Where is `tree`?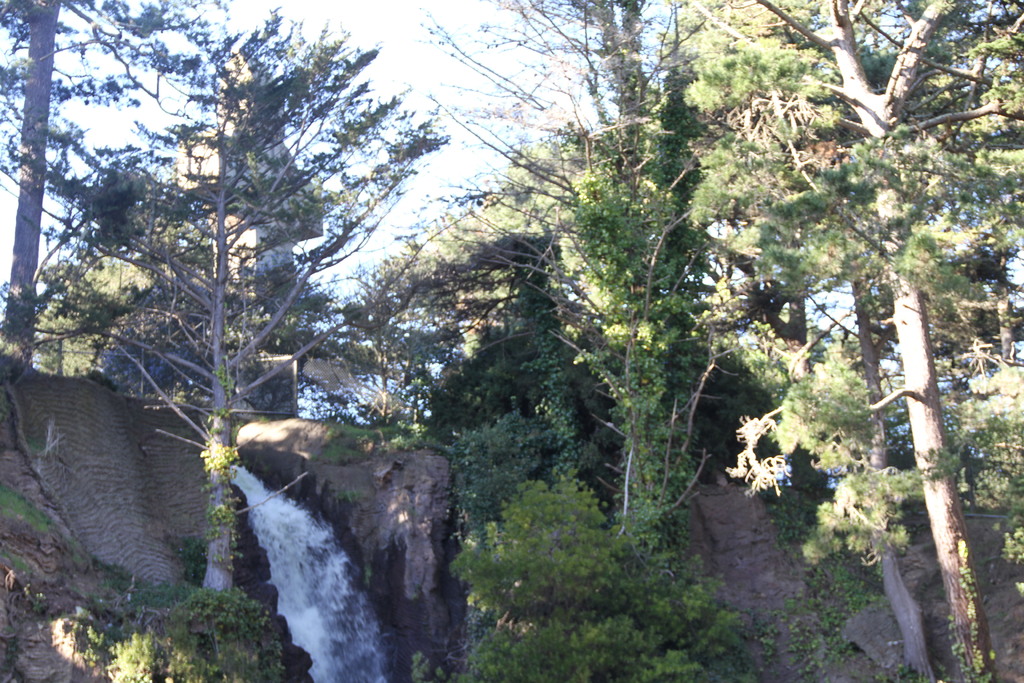
[0,0,220,362].
